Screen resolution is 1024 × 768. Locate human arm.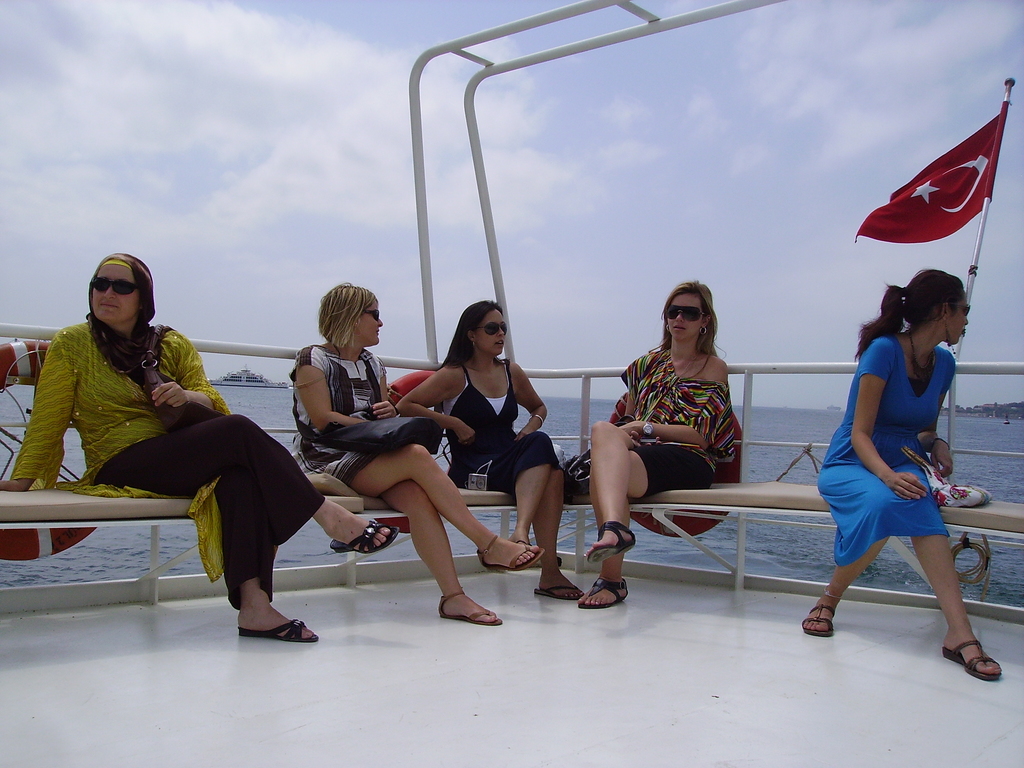
l=849, t=338, r=926, b=500.
